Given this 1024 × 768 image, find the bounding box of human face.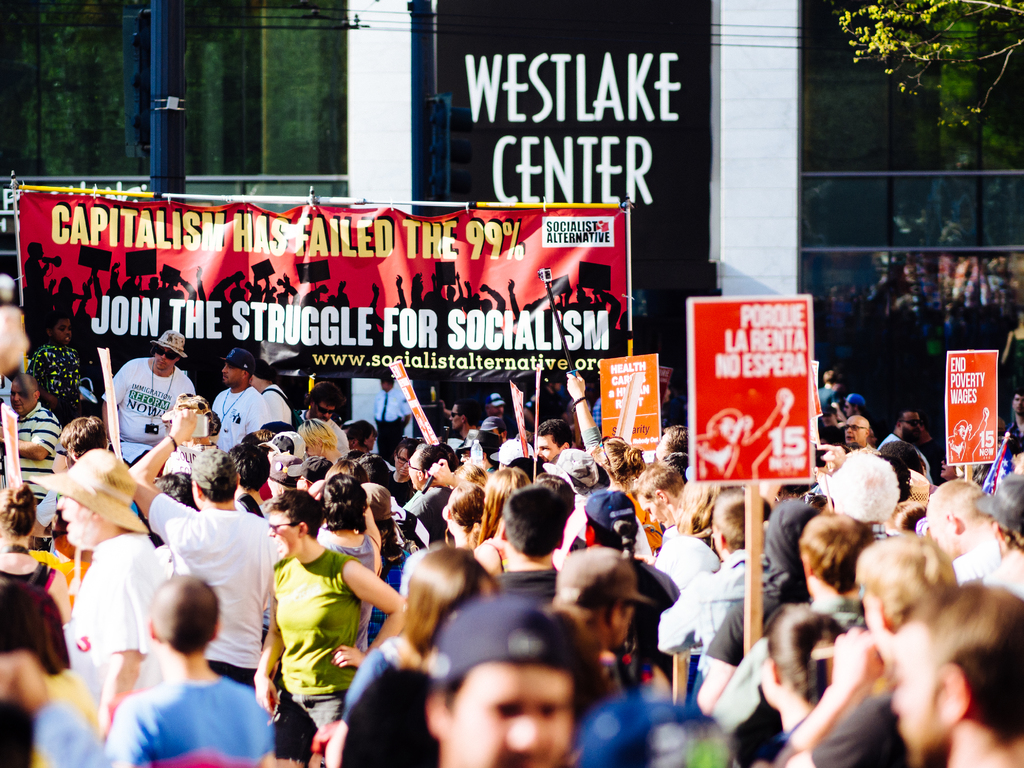
bbox(860, 586, 891, 660).
